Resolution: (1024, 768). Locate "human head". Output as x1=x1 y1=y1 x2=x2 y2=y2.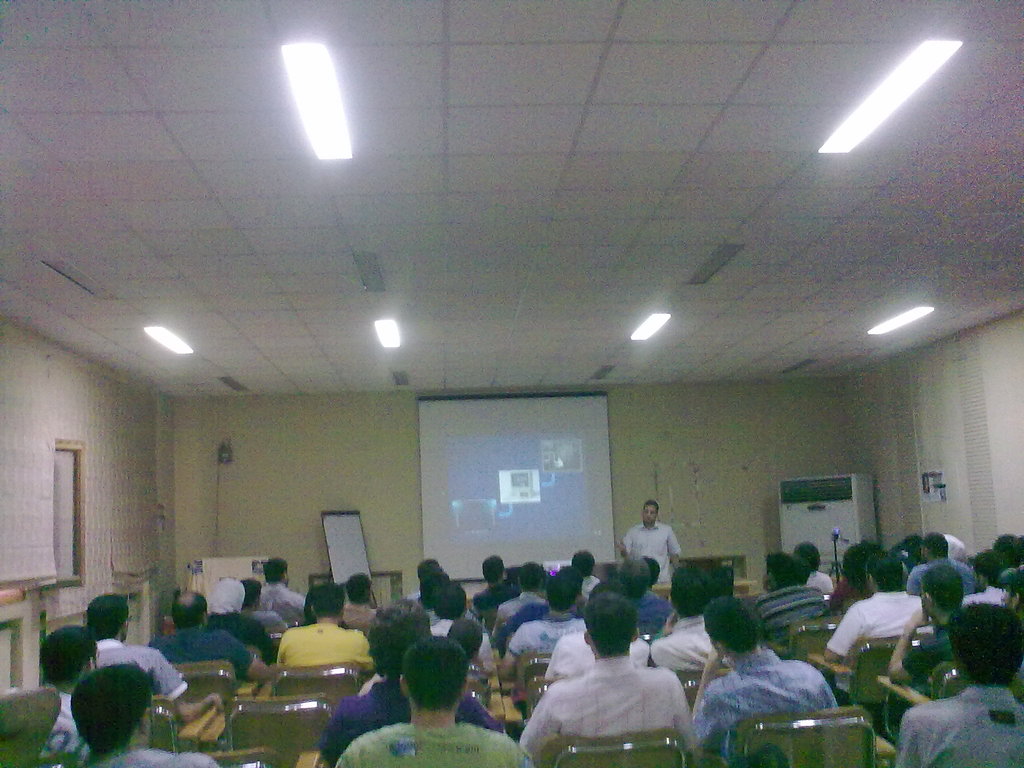
x1=618 y1=554 x2=653 y2=598.
